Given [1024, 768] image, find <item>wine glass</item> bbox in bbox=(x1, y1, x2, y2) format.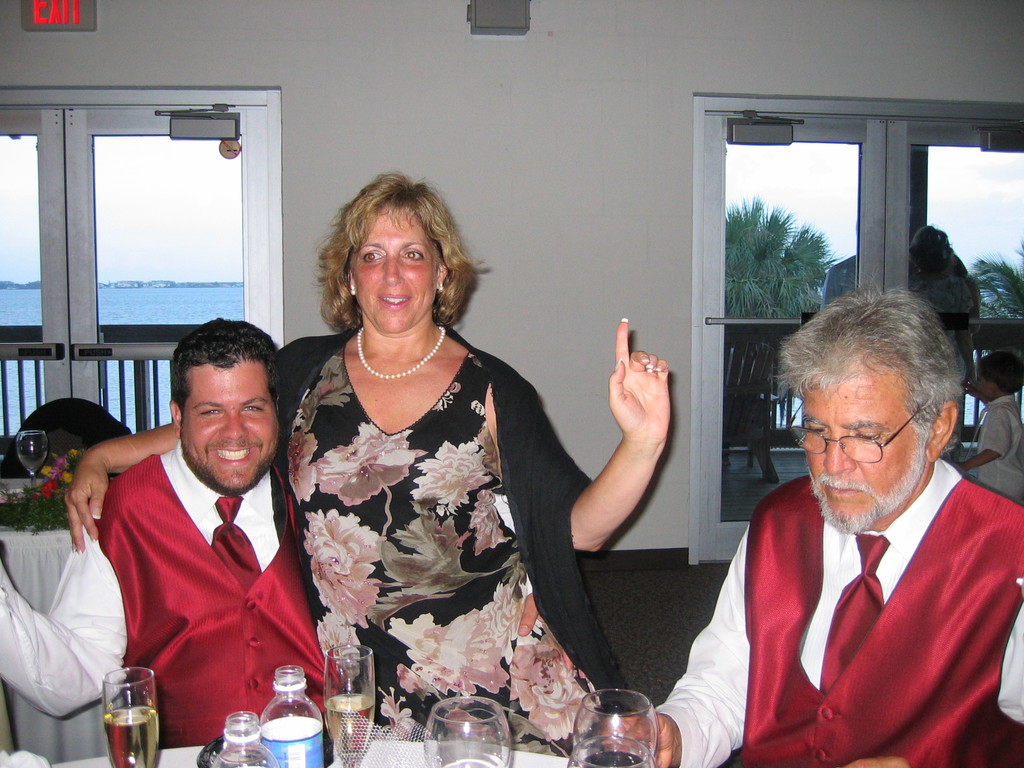
bbox=(568, 737, 650, 767).
